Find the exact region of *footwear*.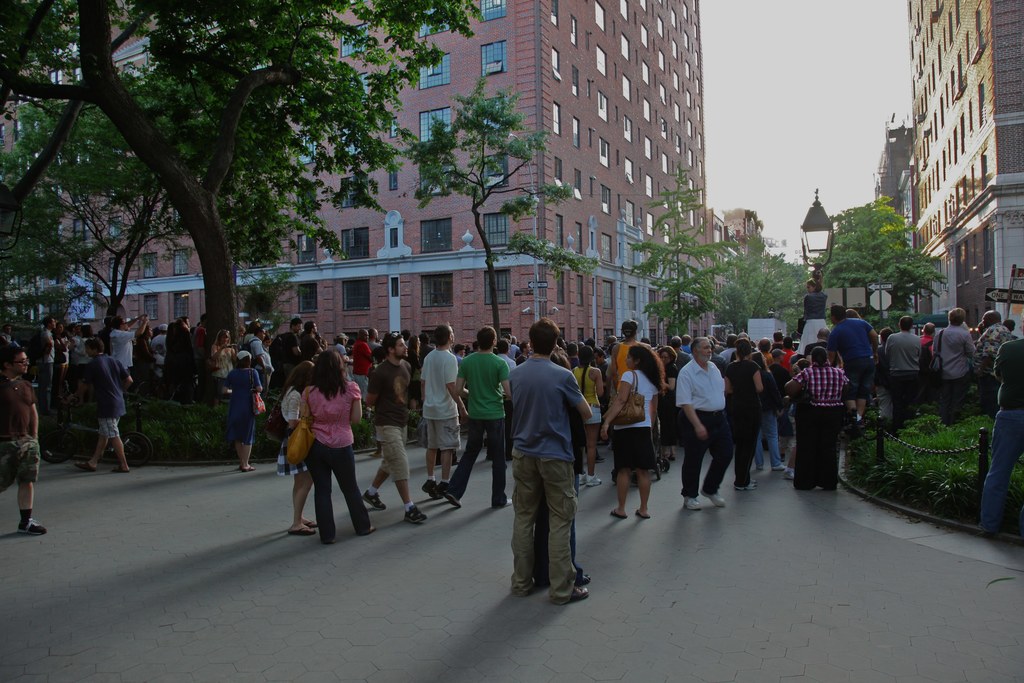
Exact region: l=582, t=471, r=602, b=487.
